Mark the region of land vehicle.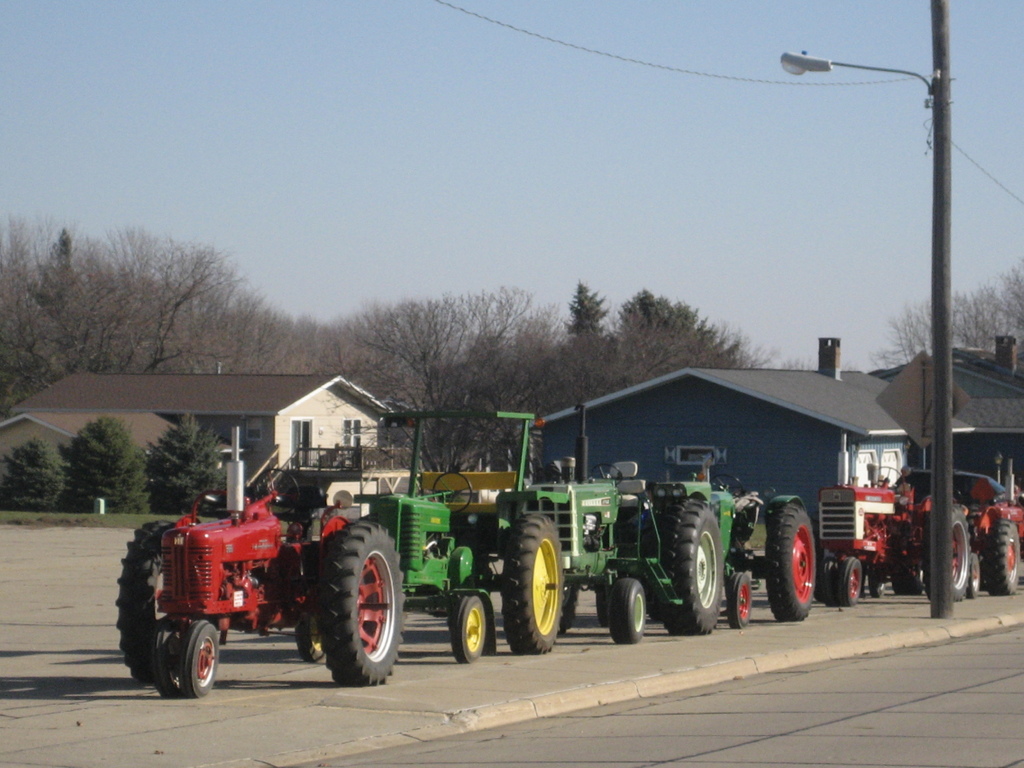
Region: box=[351, 407, 570, 664].
